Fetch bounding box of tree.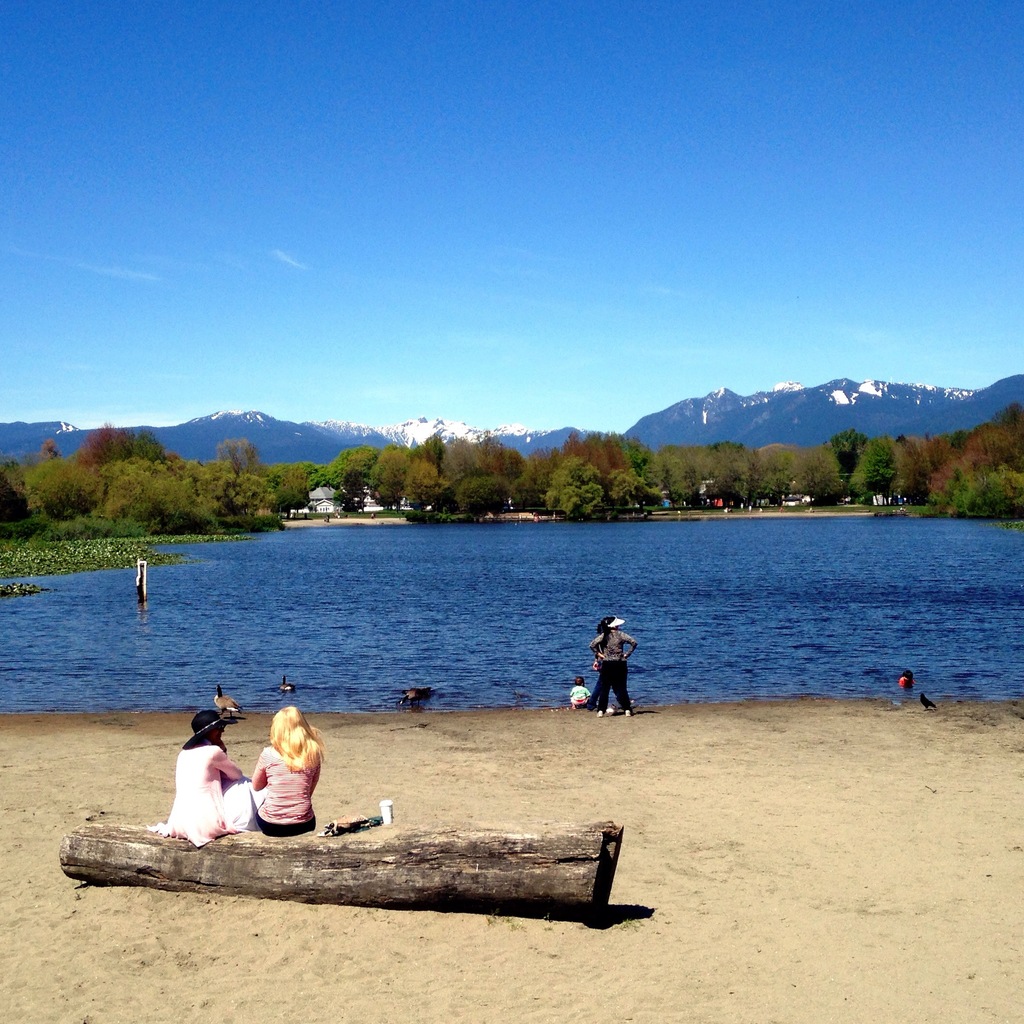
Bbox: box(841, 439, 897, 509).
